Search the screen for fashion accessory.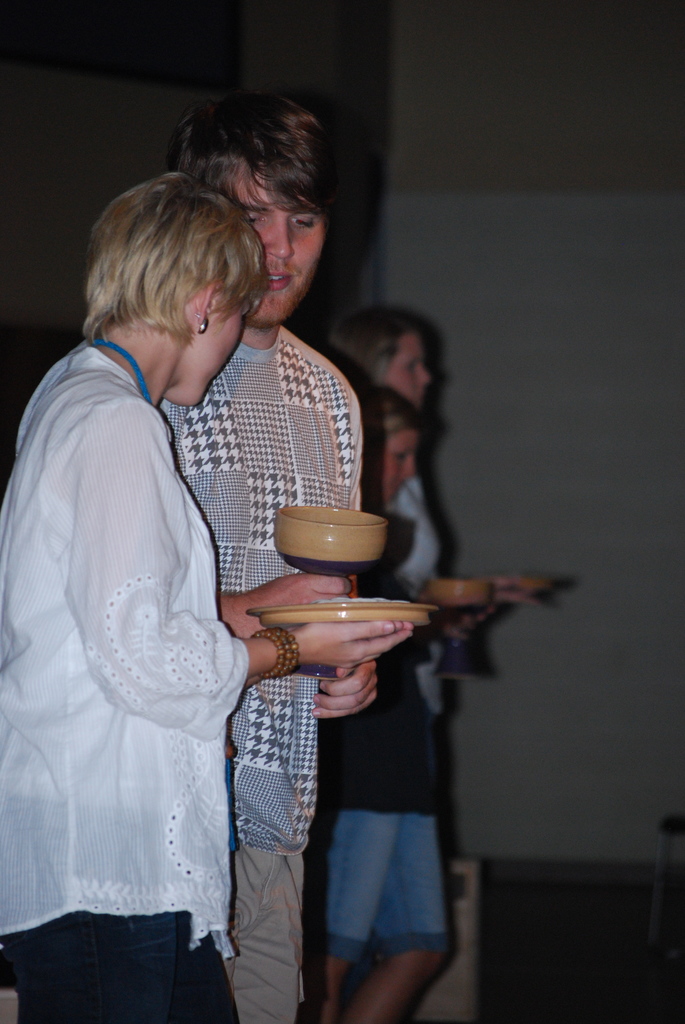
Found at pyautogui.locateOnScreen(189, 315, 210, 335).
